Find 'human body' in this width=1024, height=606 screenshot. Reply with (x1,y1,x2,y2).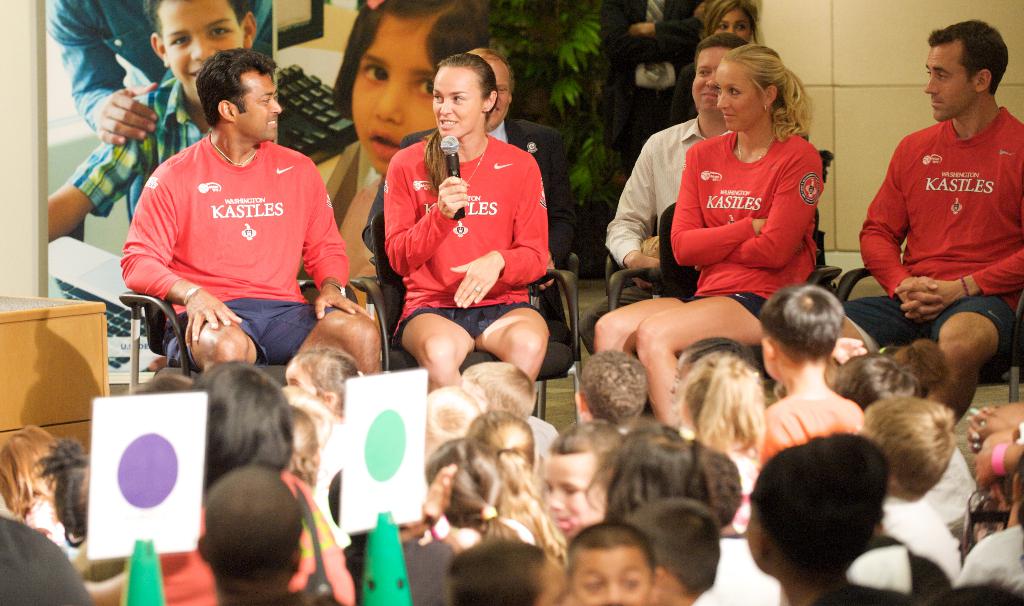
(595,0,706,177).
